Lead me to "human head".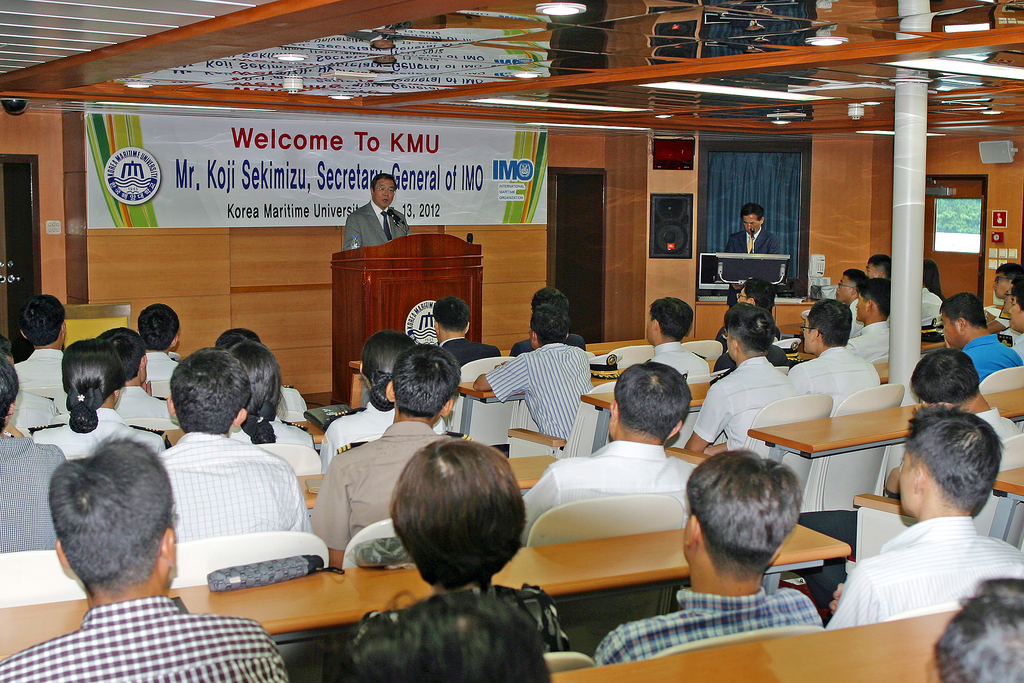
Lead to crop(534, 286, 570, 304).
